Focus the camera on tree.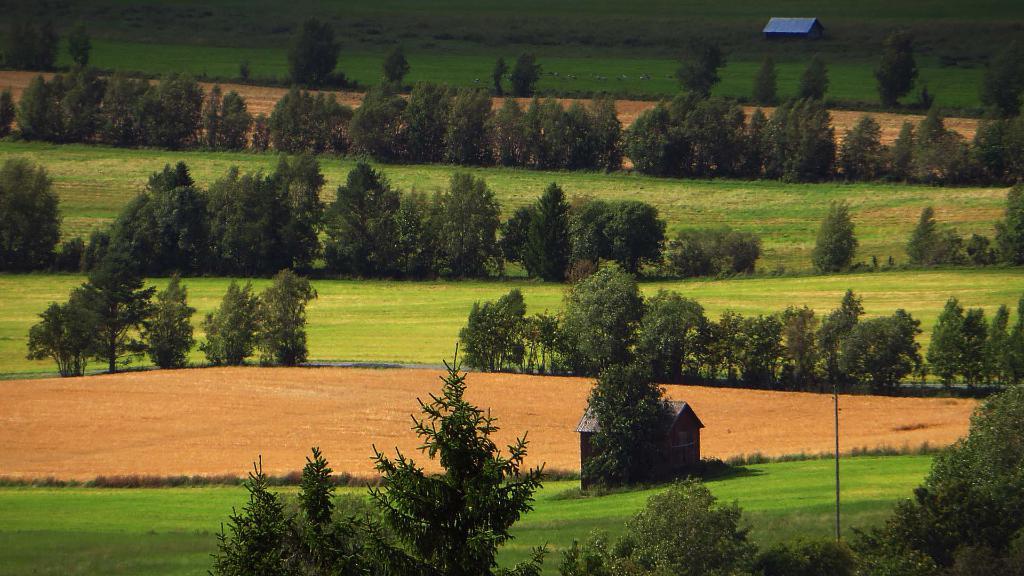
Focus region: <bbox>672, 33, 730, 104</bbox>.
